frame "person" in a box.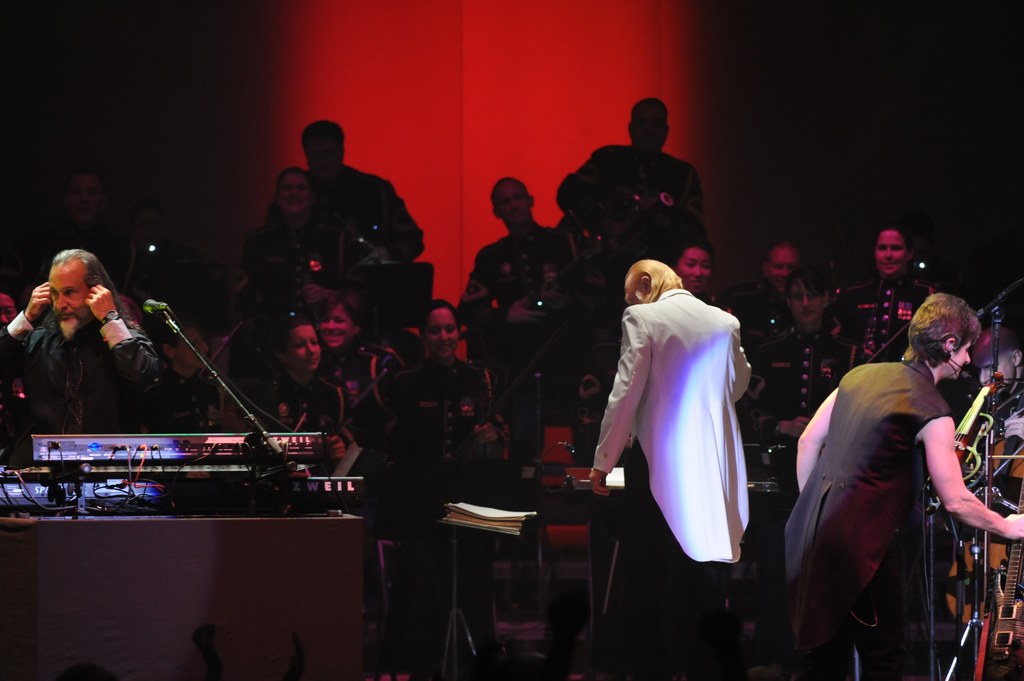
{"left": 40, "top": 167, "right": 171, "bottom": 296}.
